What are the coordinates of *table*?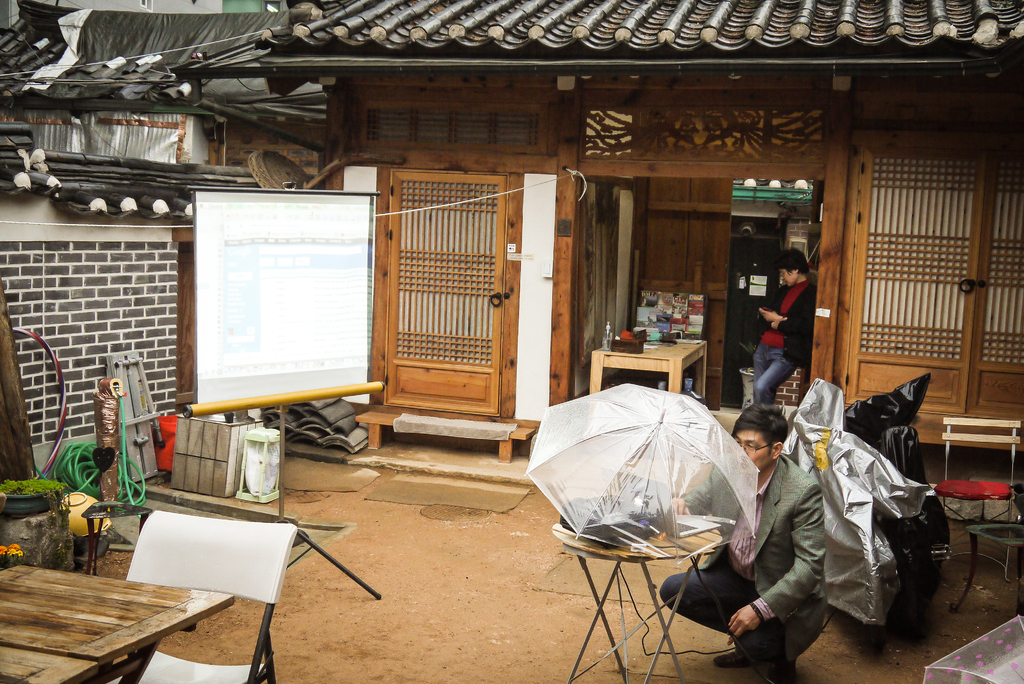
(7,541,223,672).
